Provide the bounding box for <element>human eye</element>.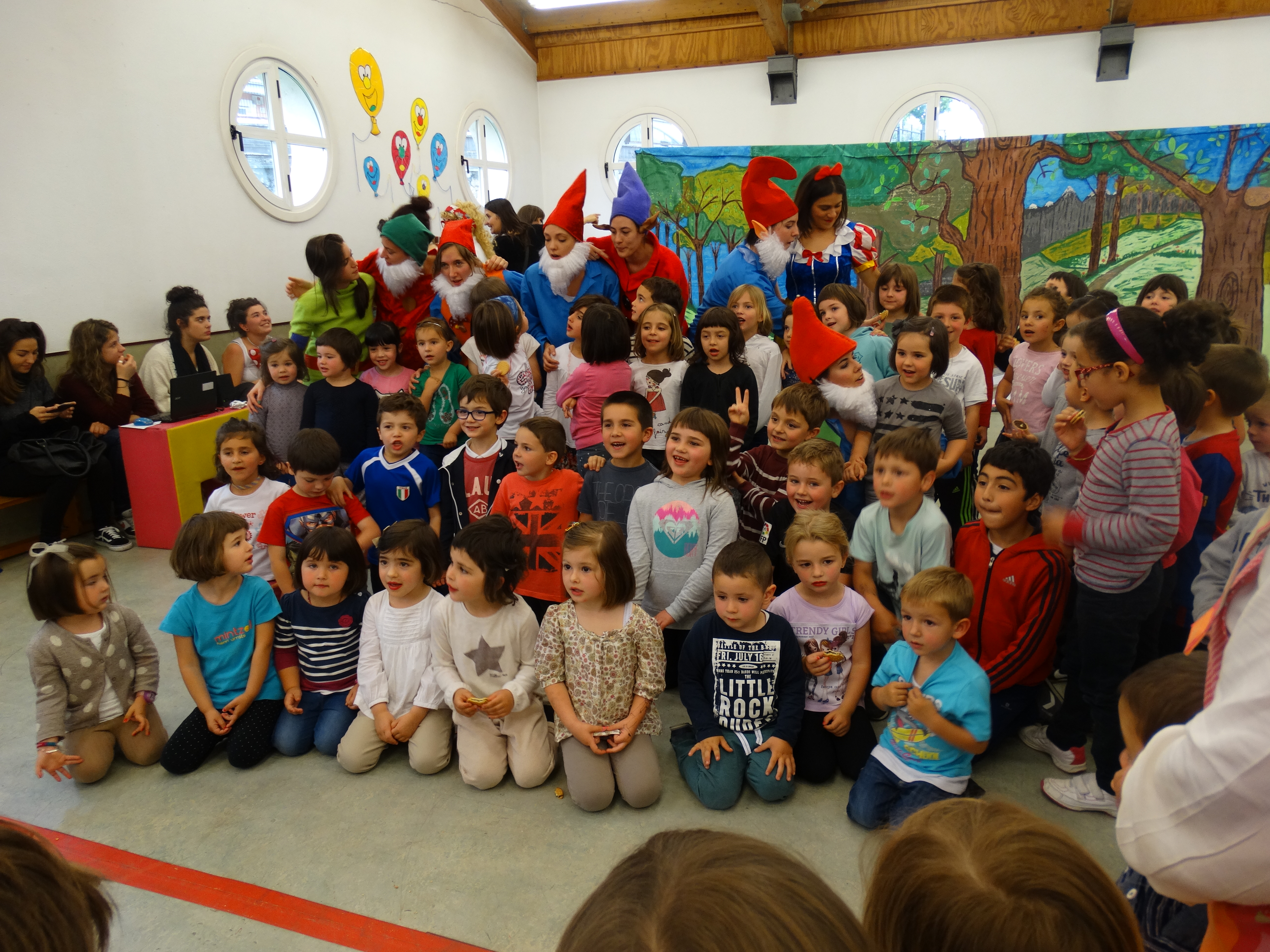
142 138 146 141.
